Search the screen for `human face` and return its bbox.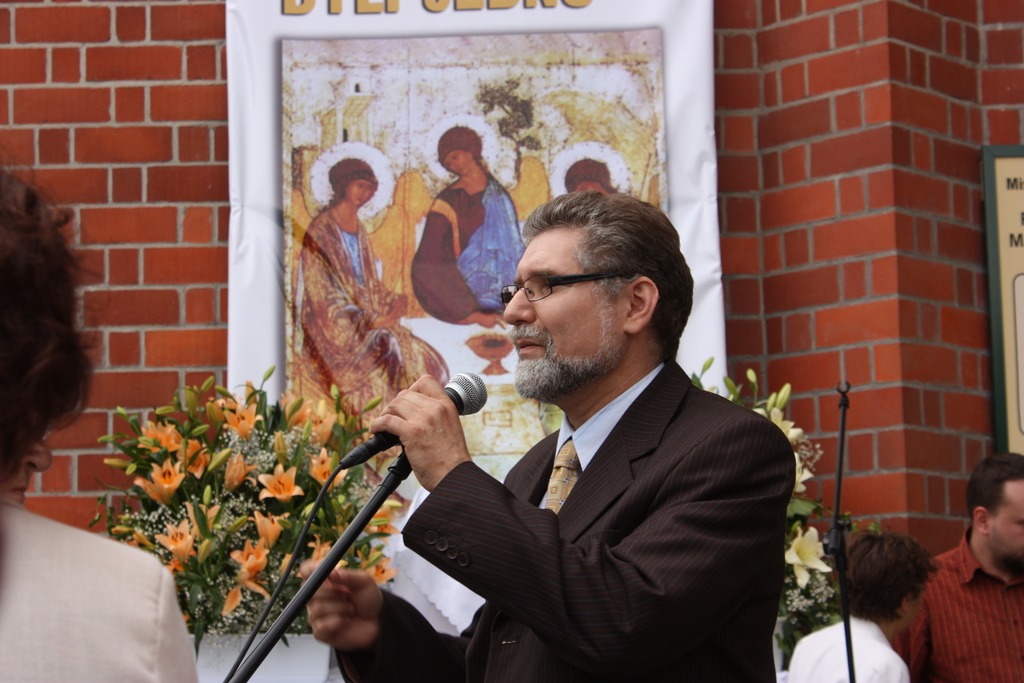
Found: (440, 149, 472, 170).
